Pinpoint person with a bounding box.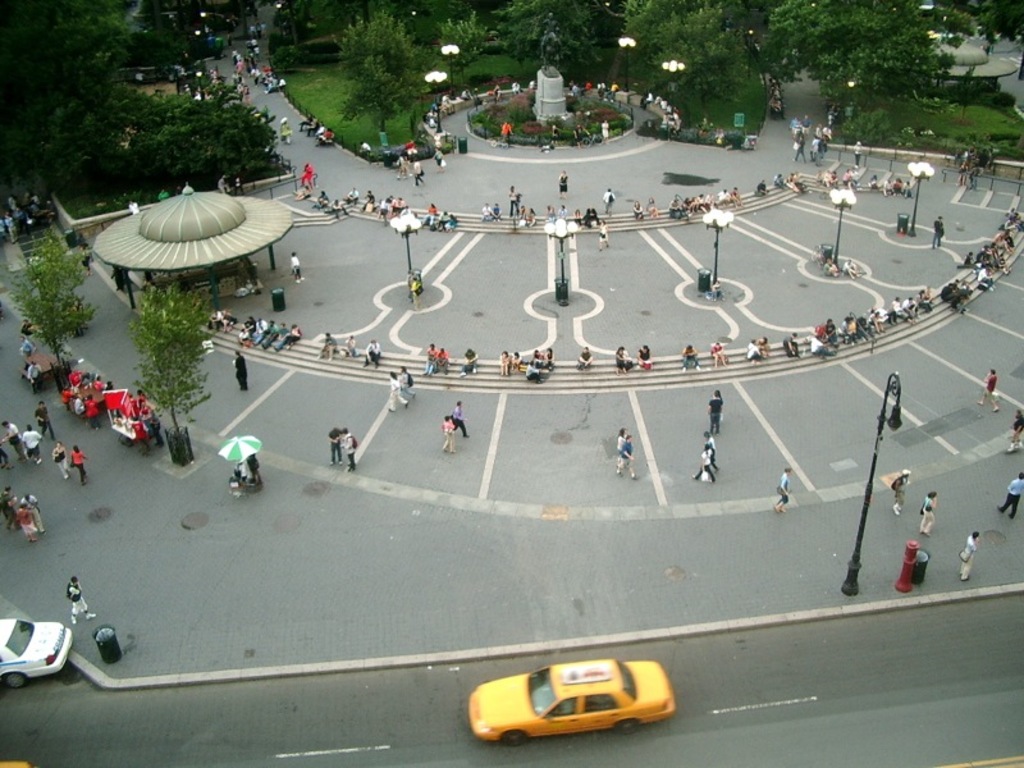
bbox=(773, 463, 791, 512).
